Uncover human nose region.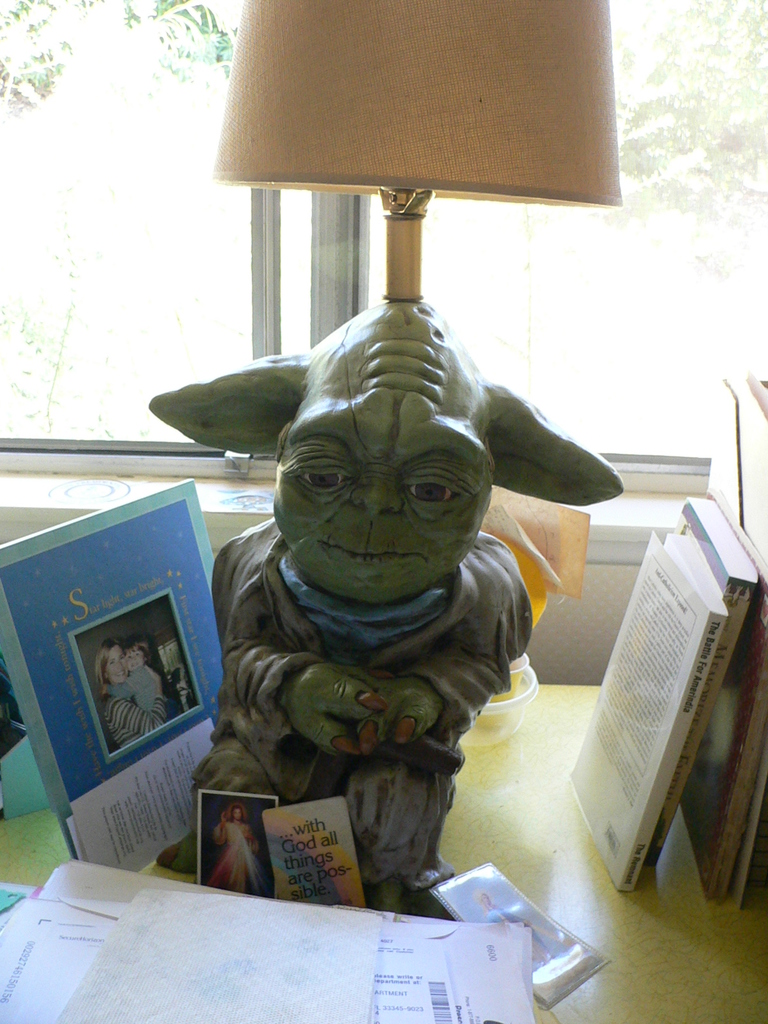
Uncovered: bbox=[119, 662, 123, 668].
